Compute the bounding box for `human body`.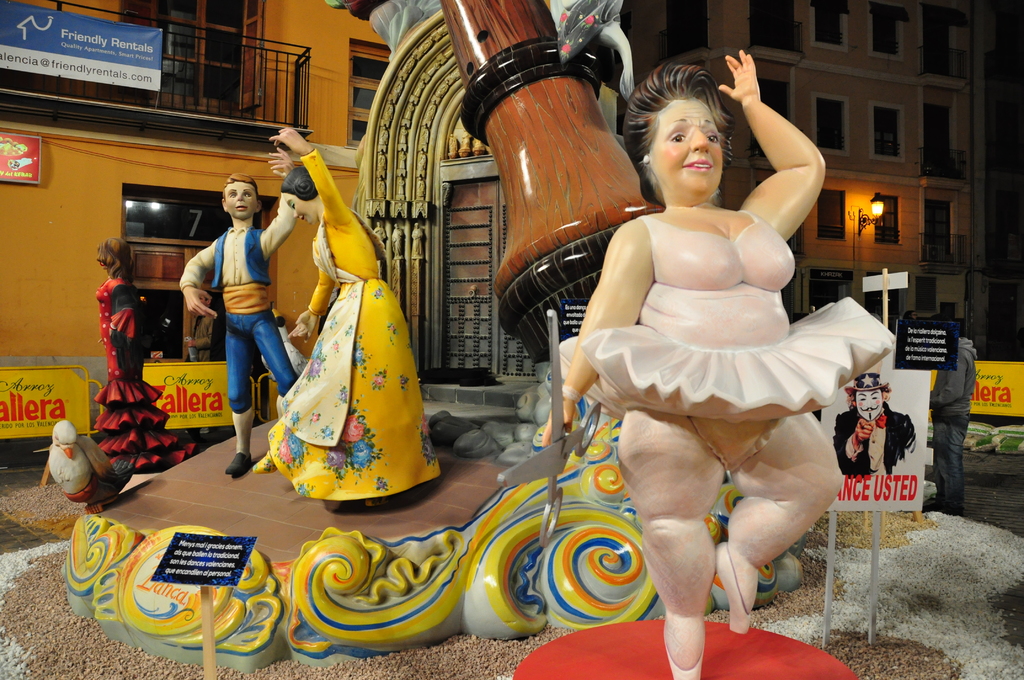
Rect(269, 124, 443, 510).
